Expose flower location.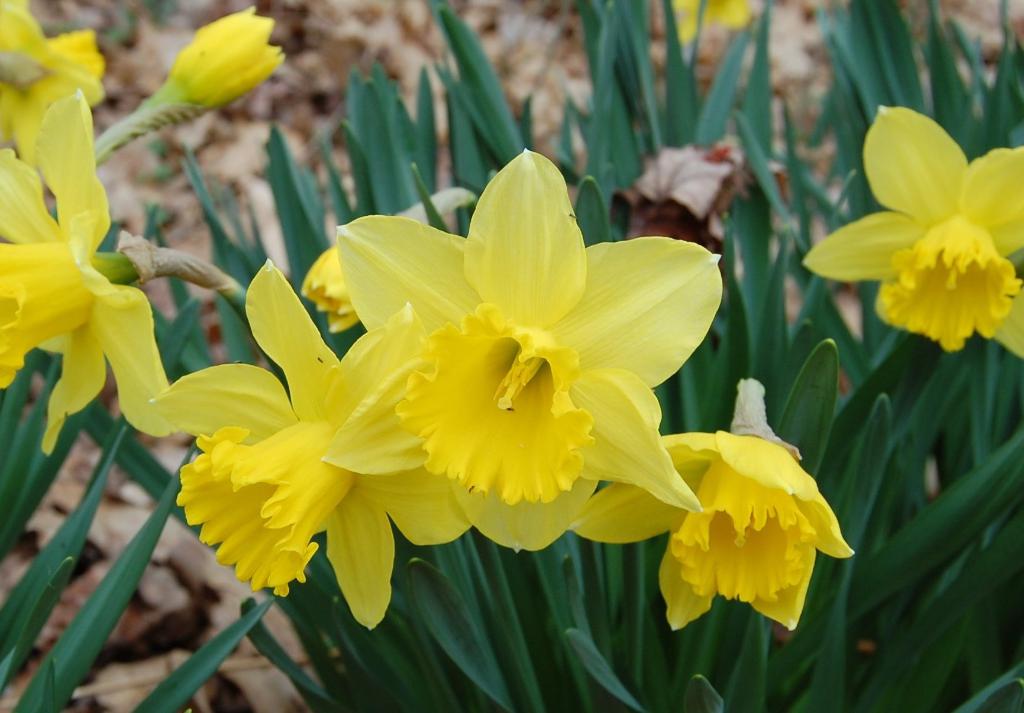
Exposed at (1, 86, 185, 468).
